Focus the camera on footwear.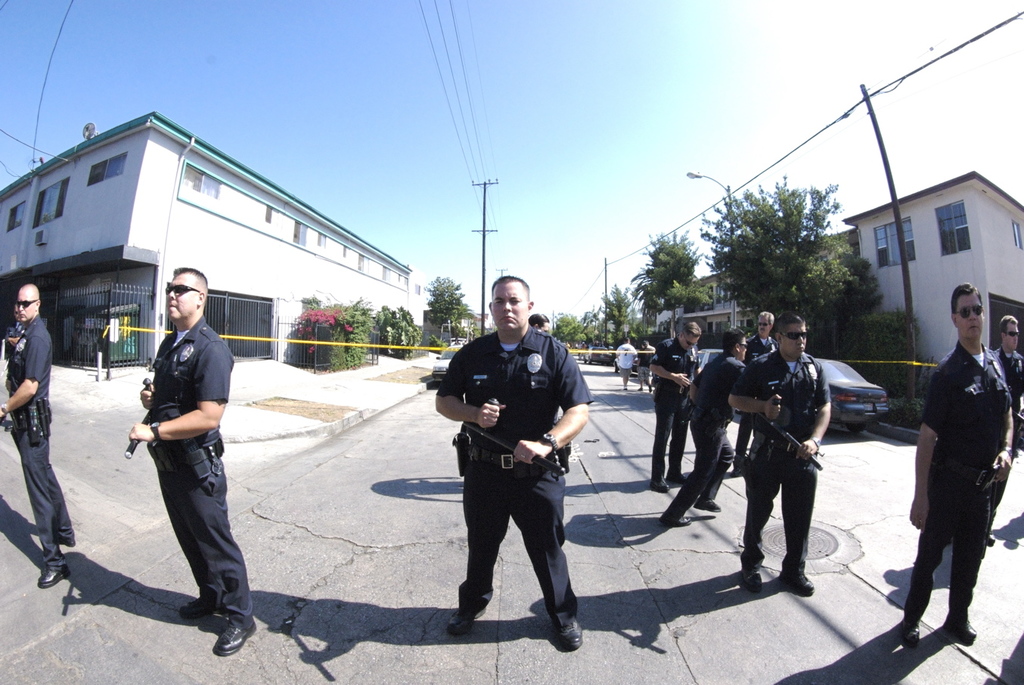
Focus region: x1=553 y1=616 x2=586 y2=648.
